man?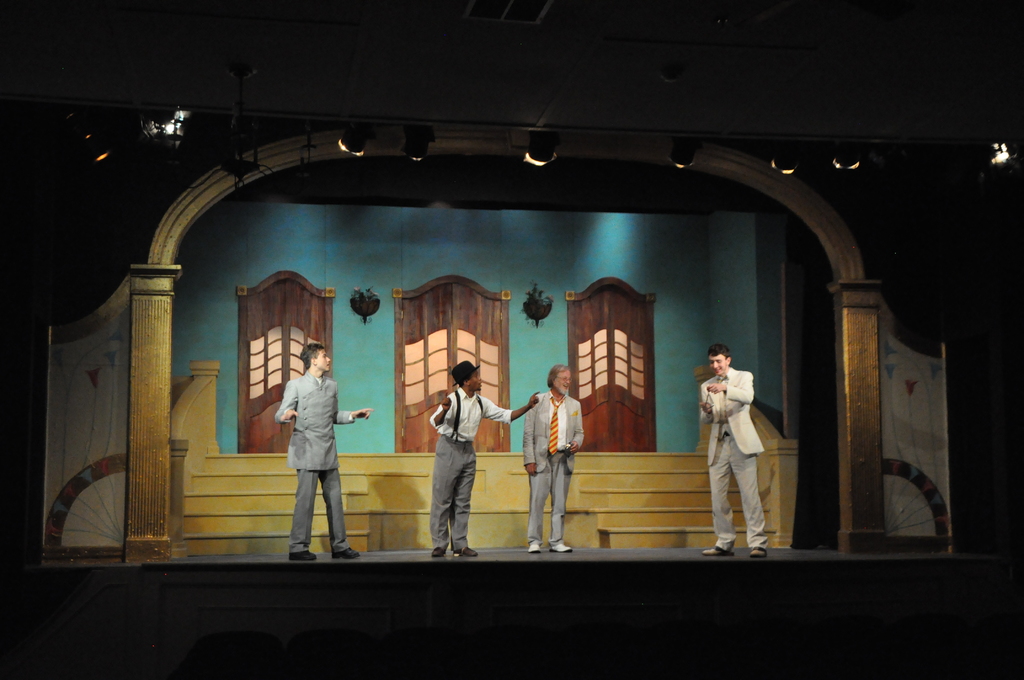
region(267, 336, 351, 565)
